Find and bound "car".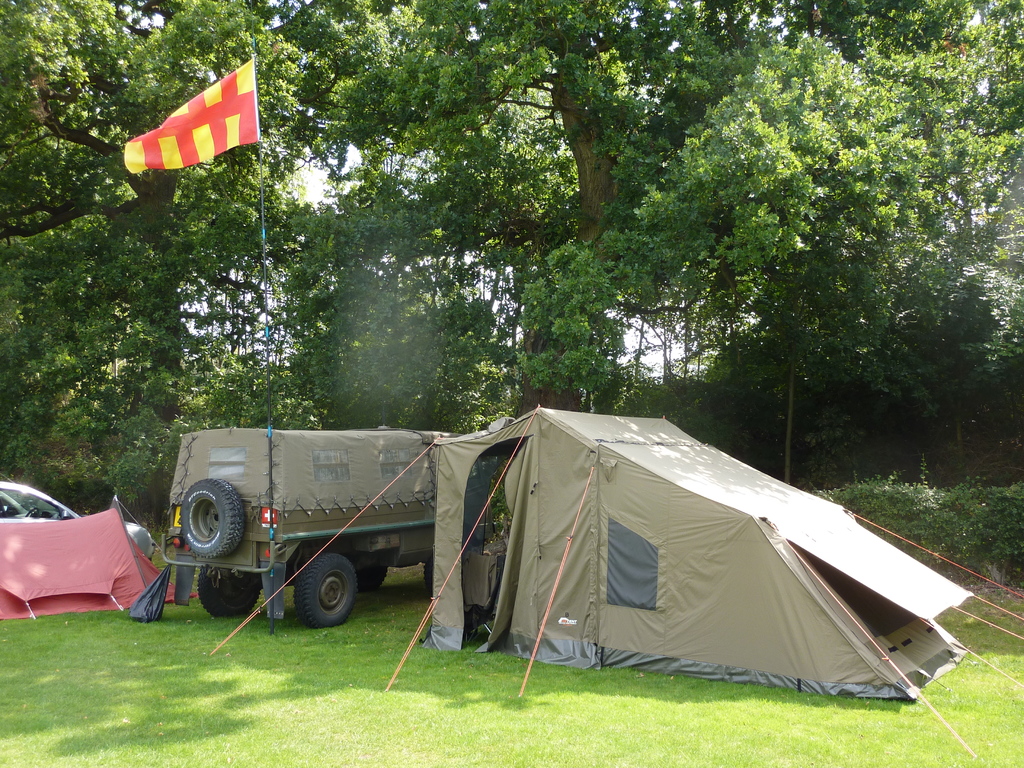
Bound: pyautogui.locateOnScreen(158, 412, 537, 652).
